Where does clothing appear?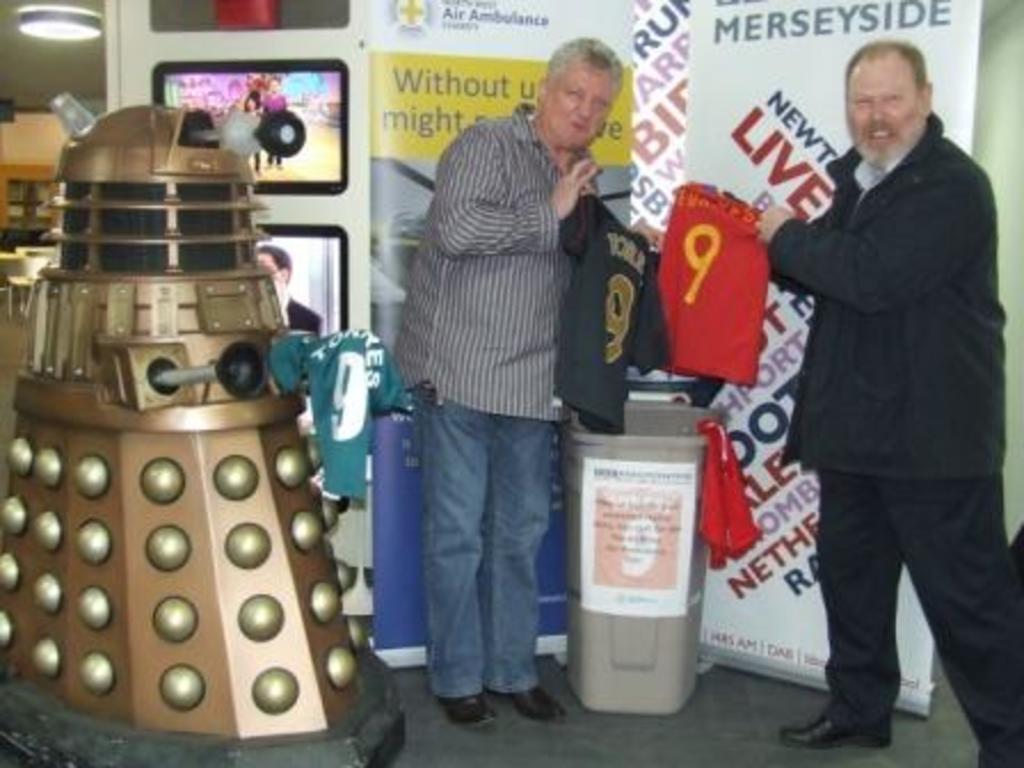
Appears at rect(402, 98, 594, 706).
